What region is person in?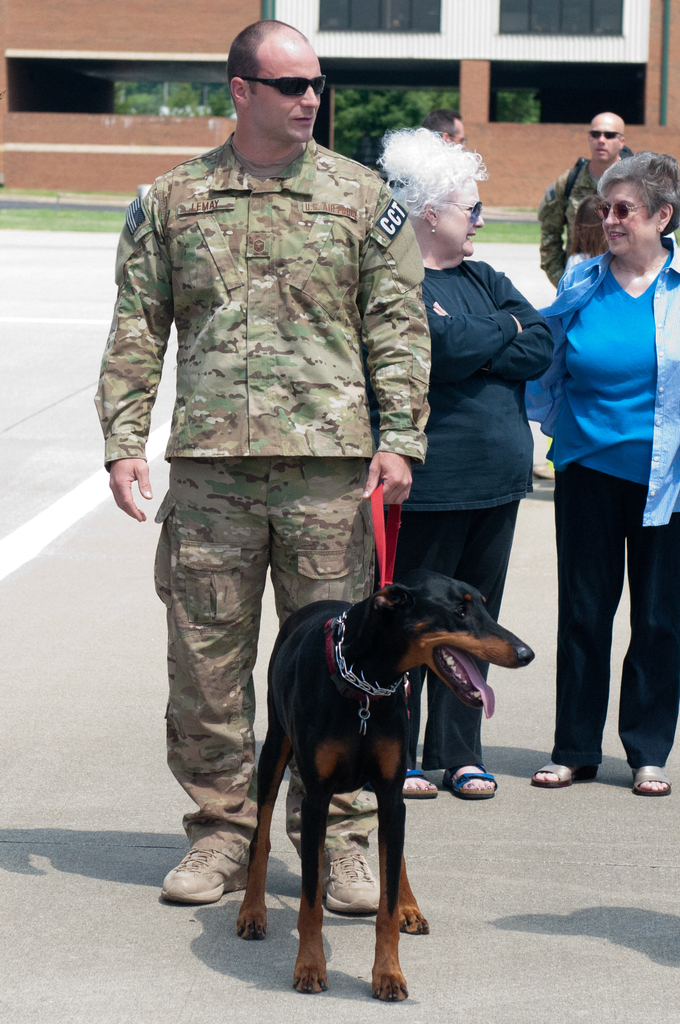
rect(536, 102, 639, 293).
